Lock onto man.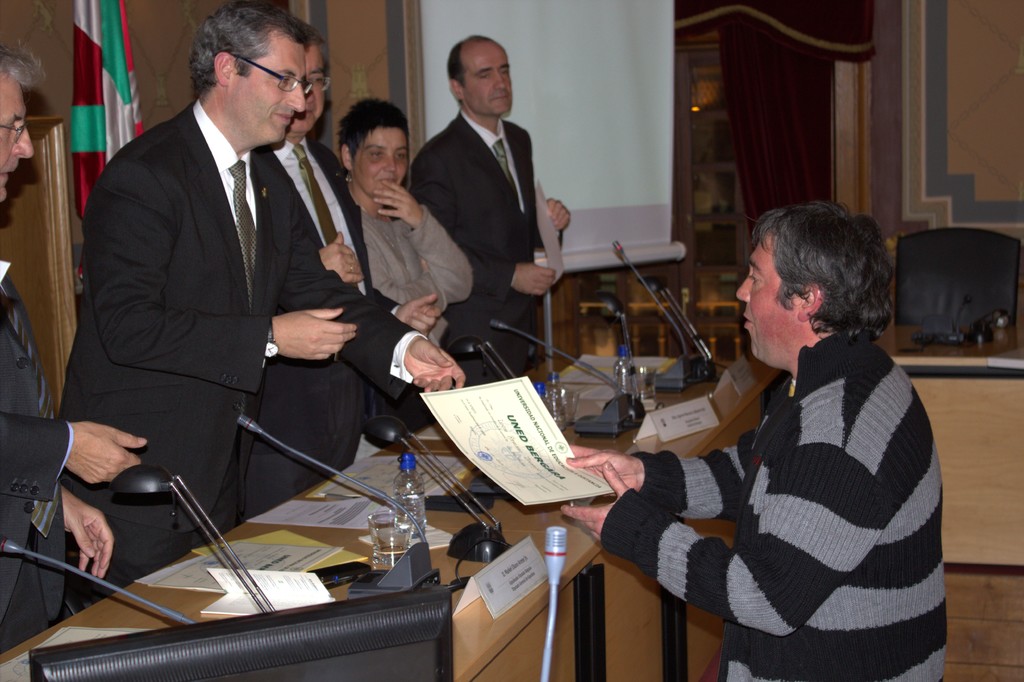
Locked: box(408, 37, 570, 371).
